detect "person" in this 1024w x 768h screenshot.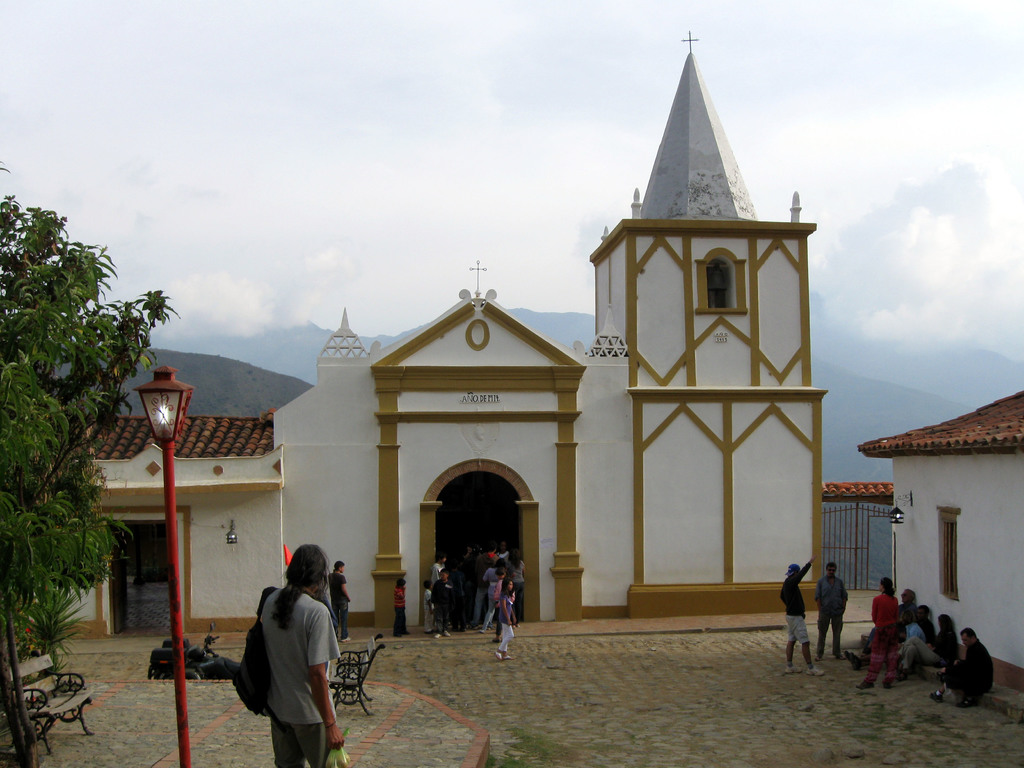
Detection: [x1=498, y1=576, x2=519, y2=657].
